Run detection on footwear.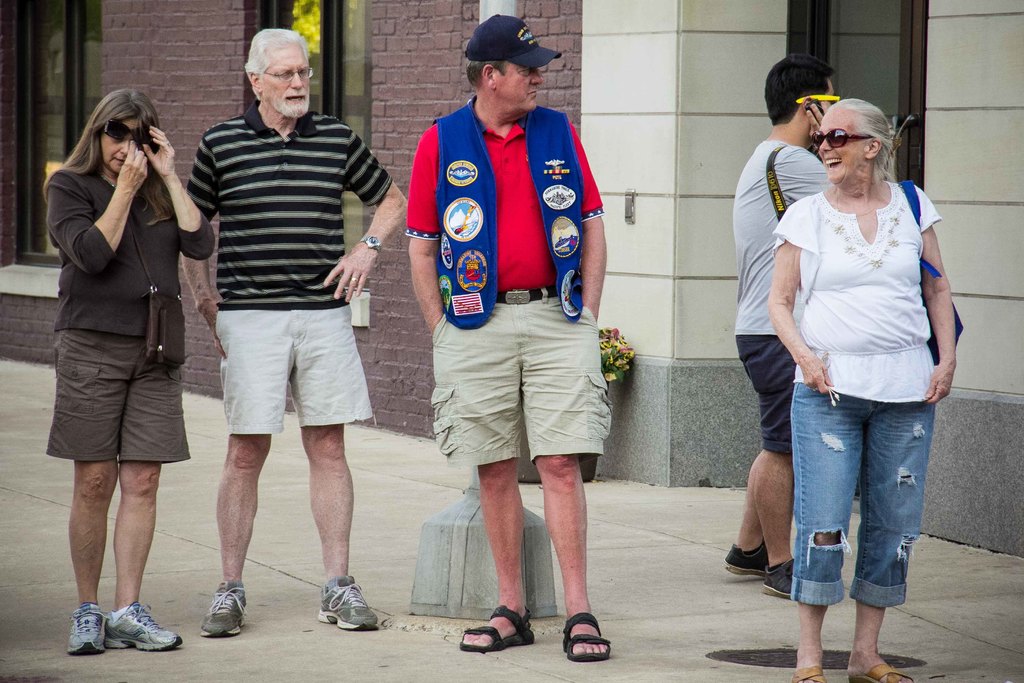
Result: pyautogui.locateOnScreen(67, 600, 105, 656).
